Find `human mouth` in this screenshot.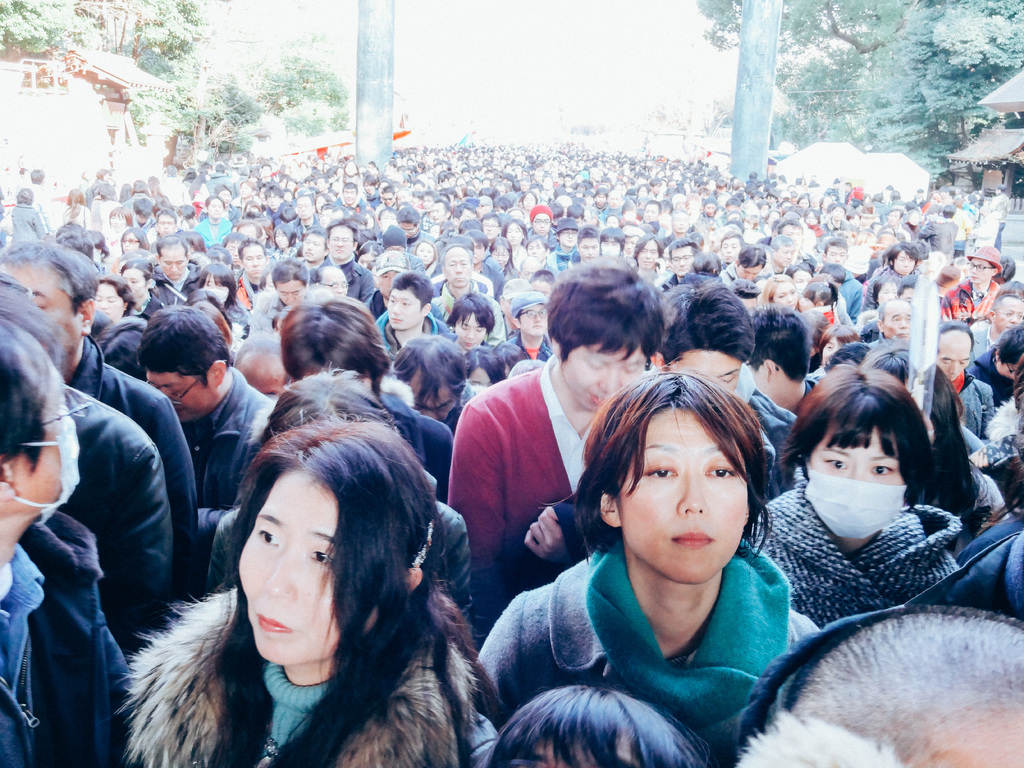
The bounding box for `human mouth` is [x1=530, y1=324, x2=543, y2=331].
